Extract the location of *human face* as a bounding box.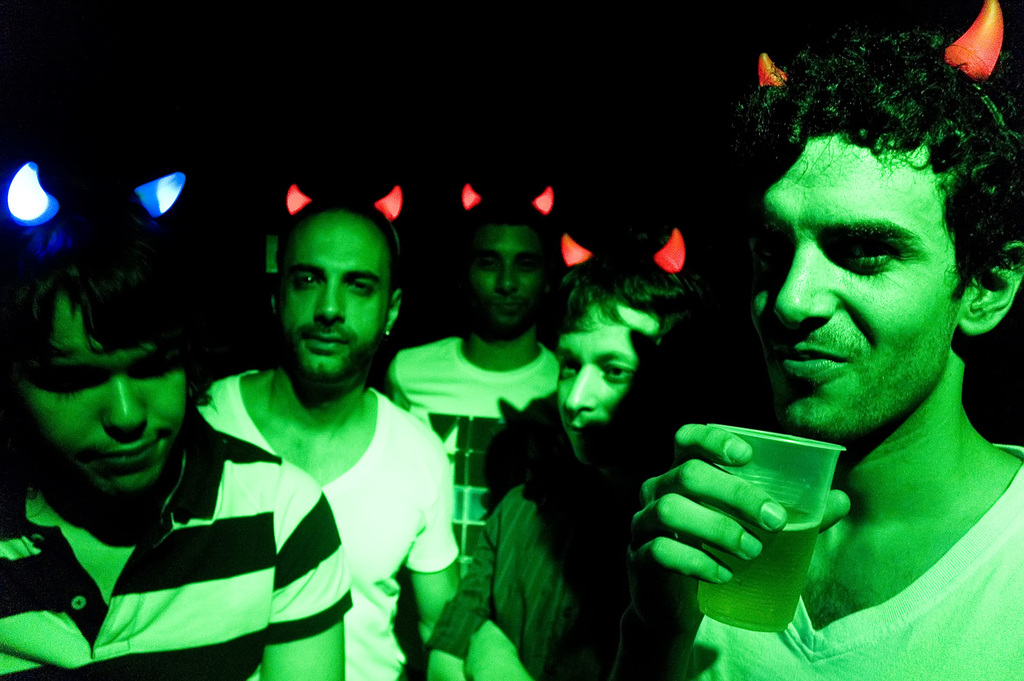
<bbox>745, 134, 967, 430</bbox>.
